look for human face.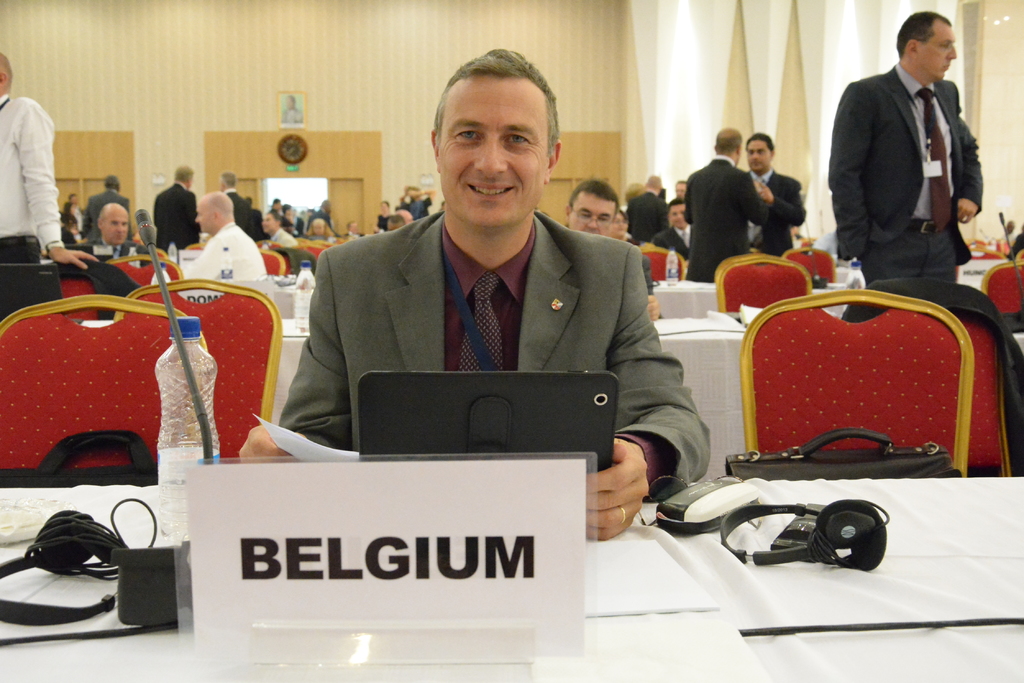
Found: <box>106,209,129,238</box>.
